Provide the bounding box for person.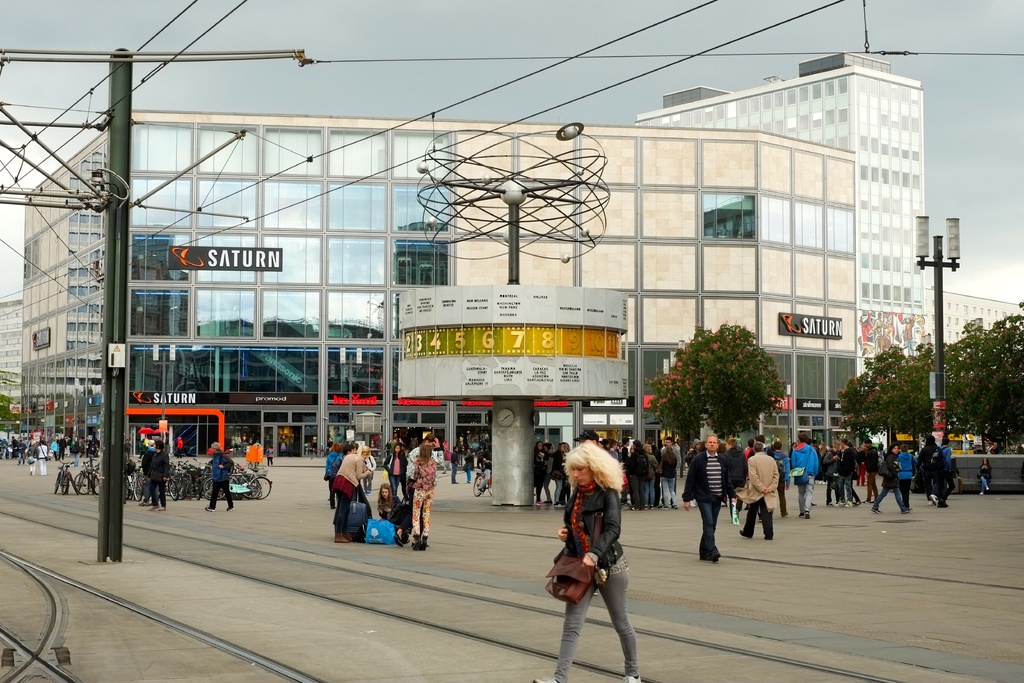
select_region(330, 438, 372, 542).
